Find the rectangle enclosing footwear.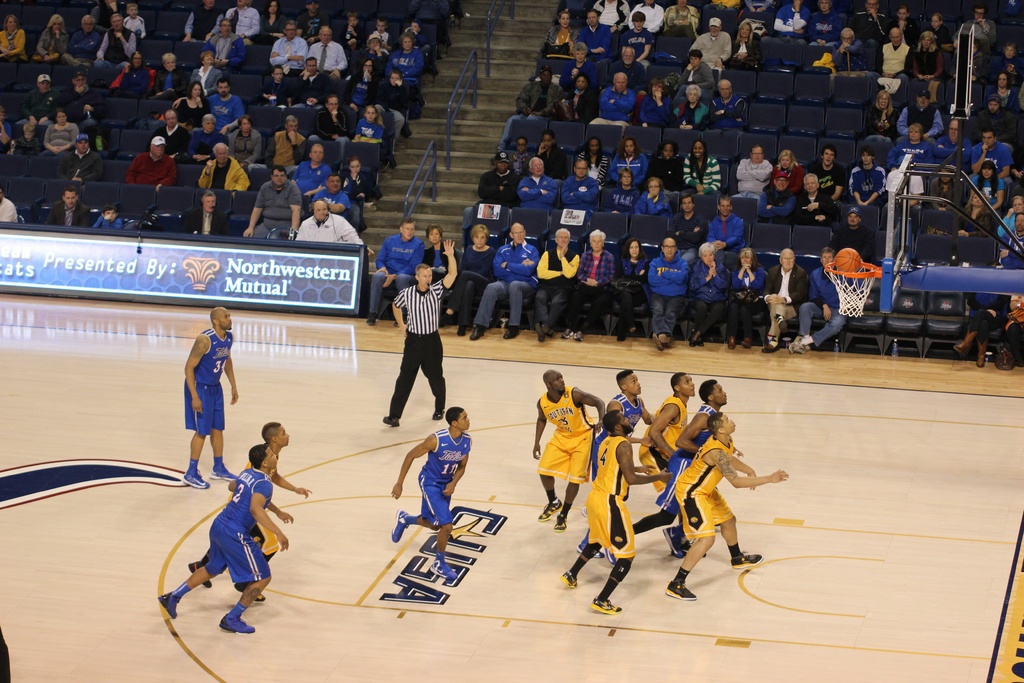
crop(222, 619, 255, 636).
